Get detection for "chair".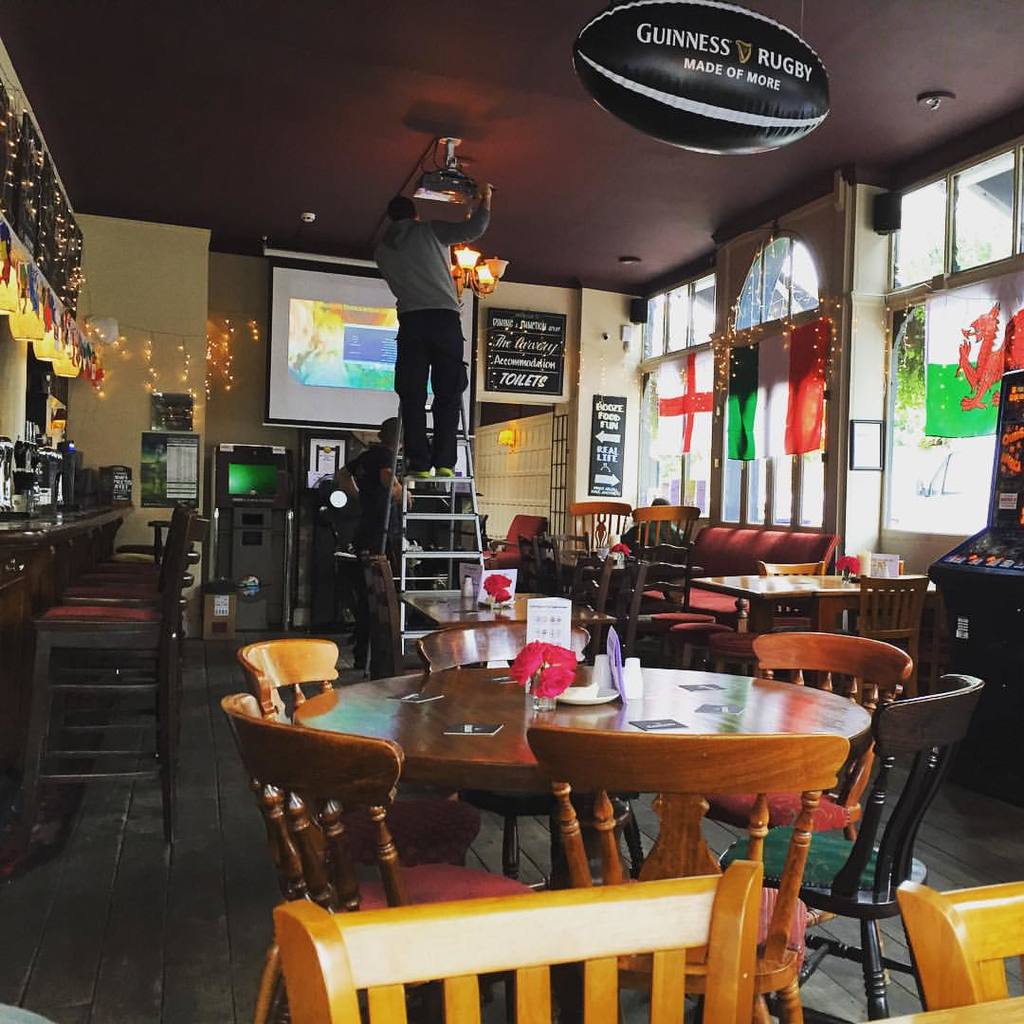
Detection: 535 527 561 598.
